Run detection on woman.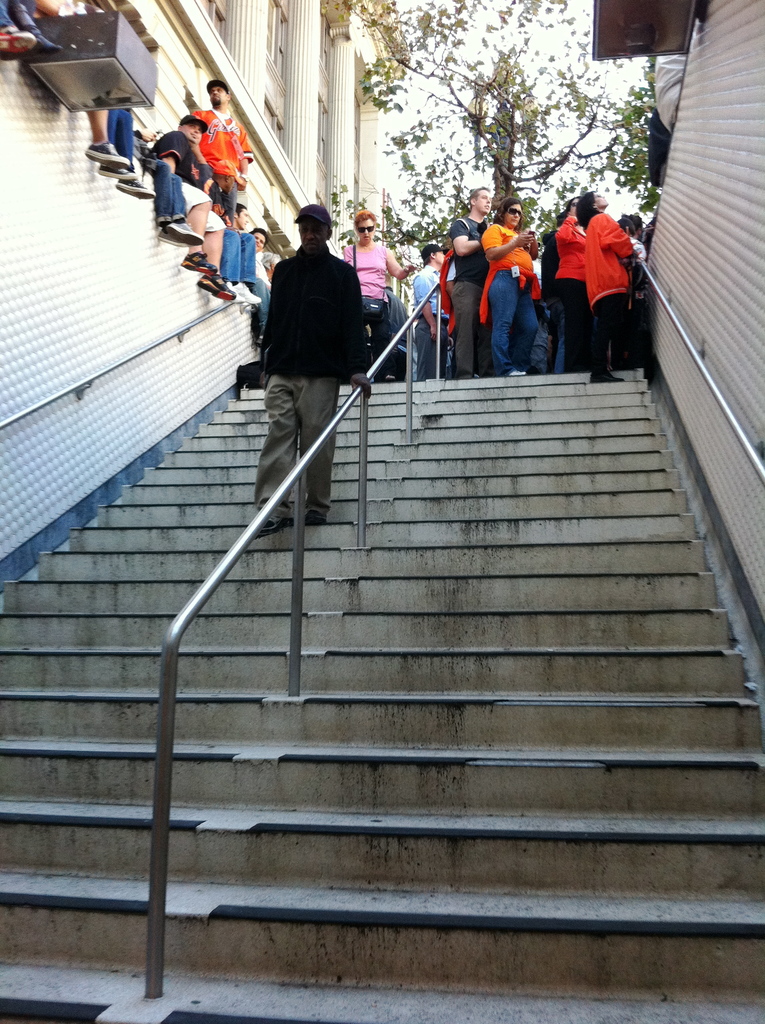
Result: bbox=[448, 189, 560, 377].
